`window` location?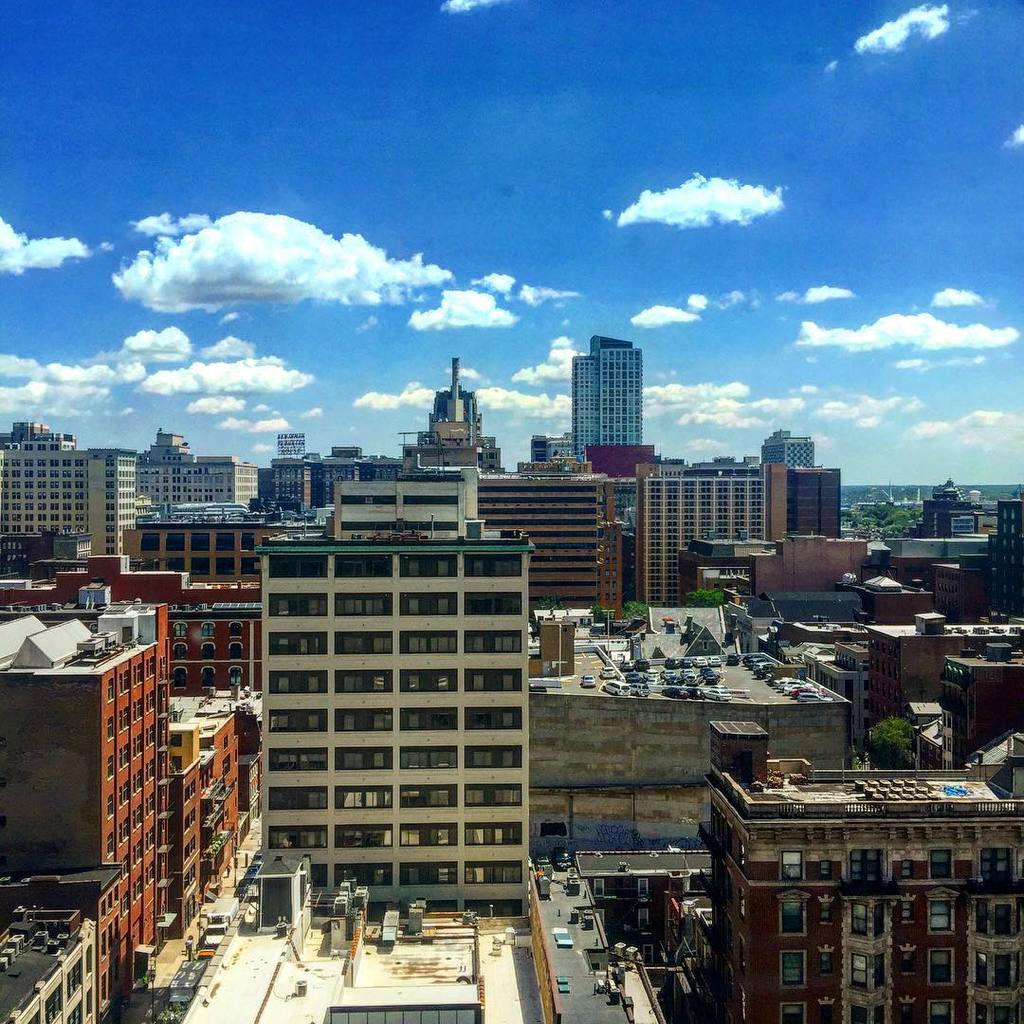
(x1=590, y1=877, x2=604, y2=900)
